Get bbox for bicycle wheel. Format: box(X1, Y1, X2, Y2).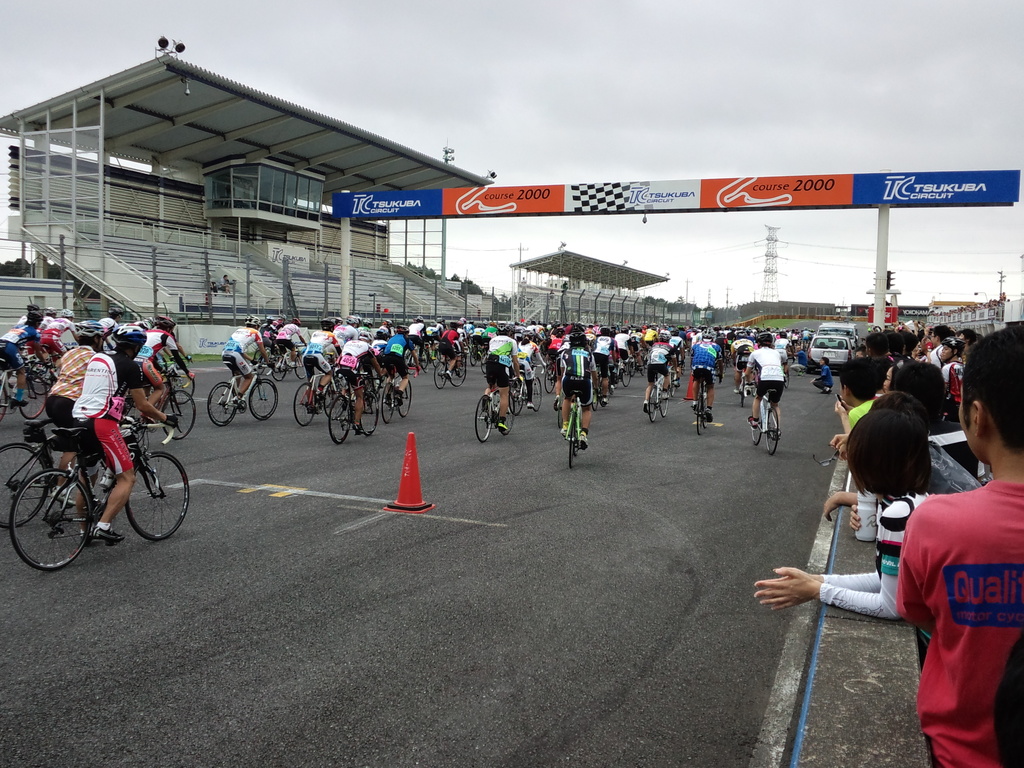
box(481, 353, 487, 371).
